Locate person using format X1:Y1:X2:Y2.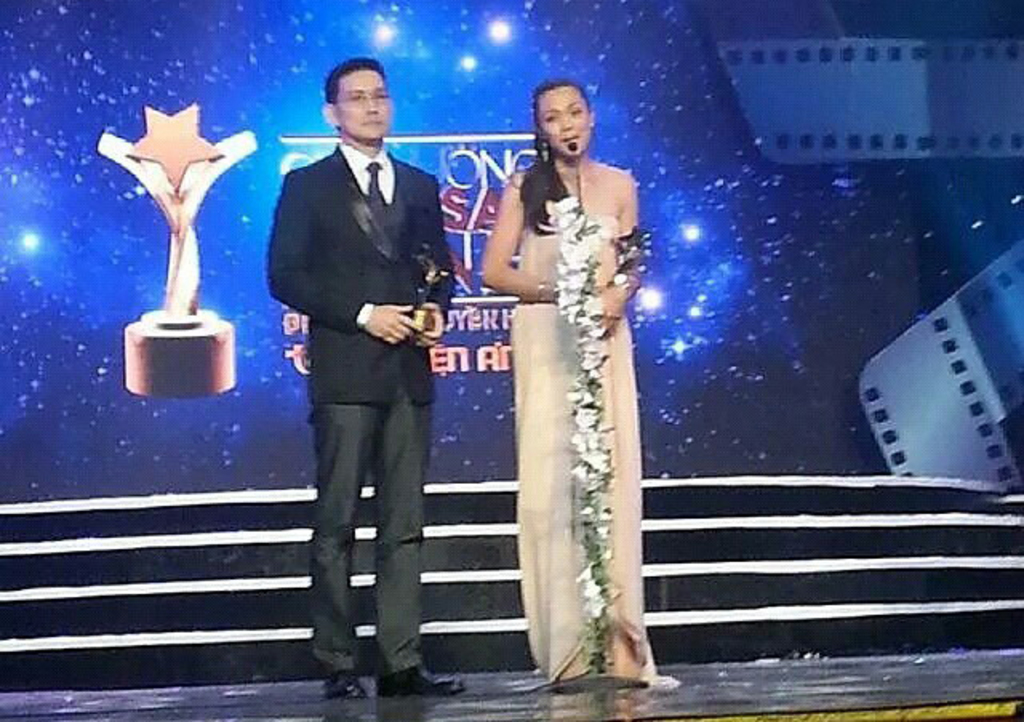
474:82:682:693.
